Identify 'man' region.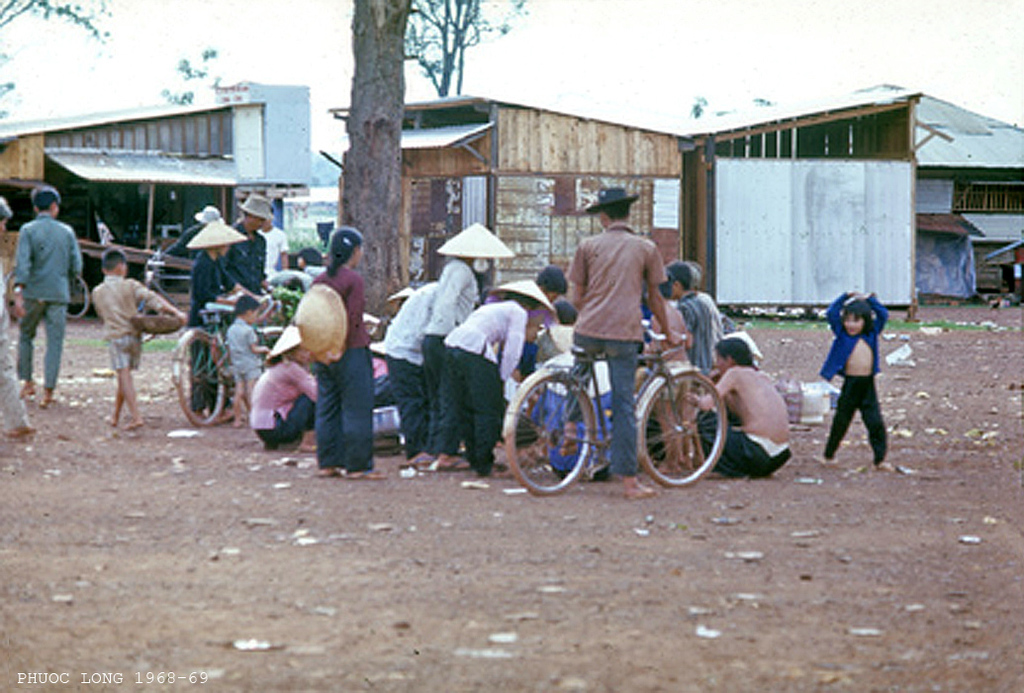
Region: Rect(387, 283, 441, 465).
